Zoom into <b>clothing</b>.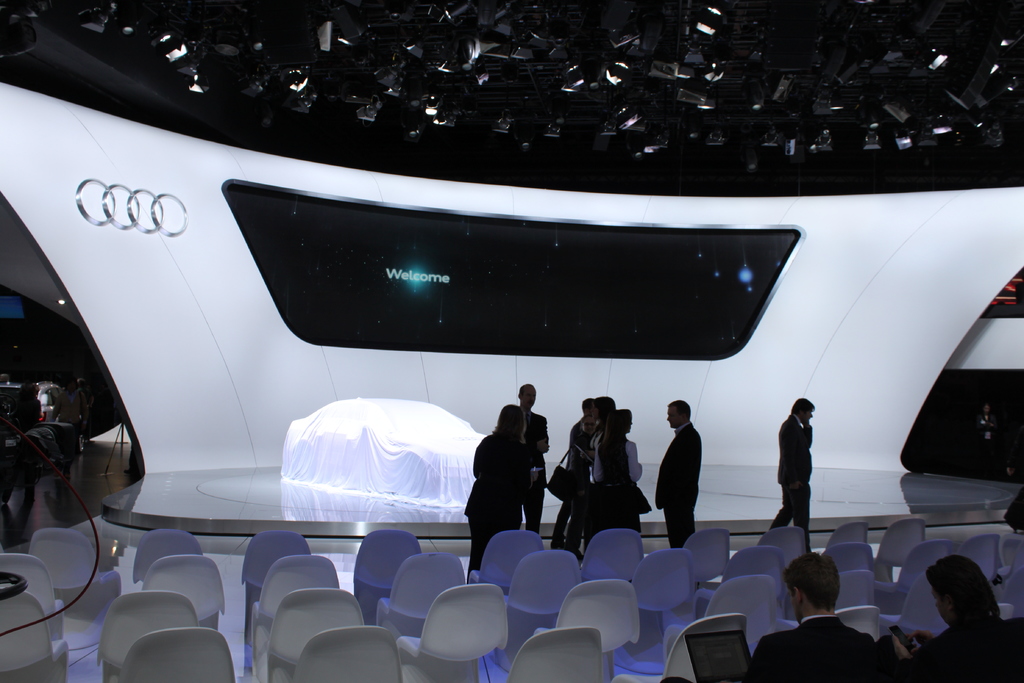
Zoom target: (x1=653, y1=420, x2=698, y2=545).
